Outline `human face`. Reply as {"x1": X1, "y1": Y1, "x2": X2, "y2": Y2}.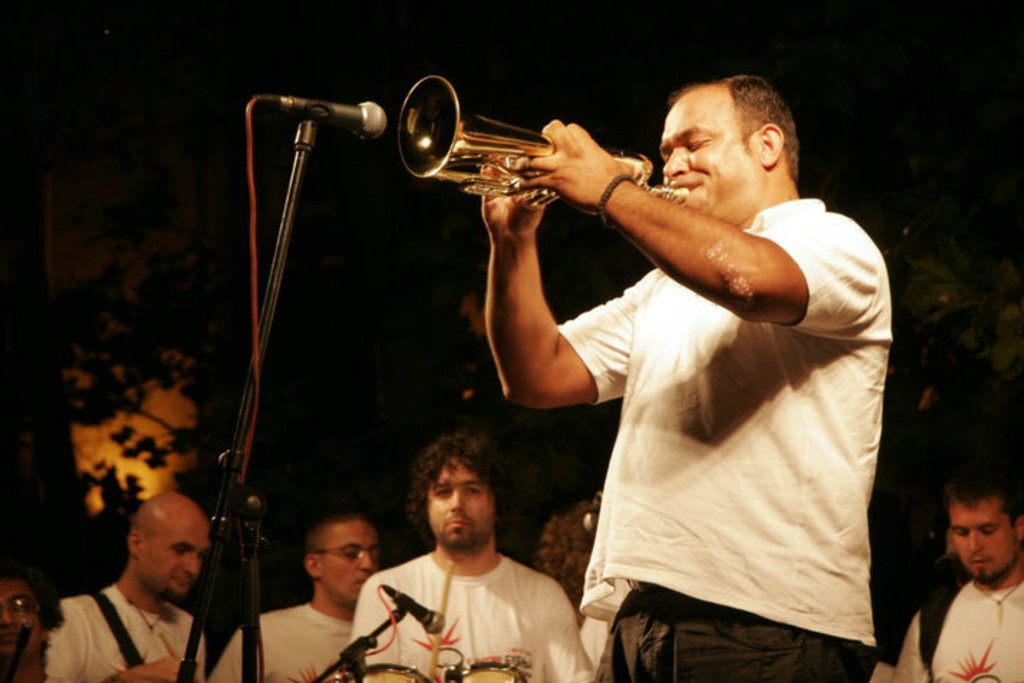
{"x1": 425, "y1": 458, "x2": 505, "y2": 549}.
